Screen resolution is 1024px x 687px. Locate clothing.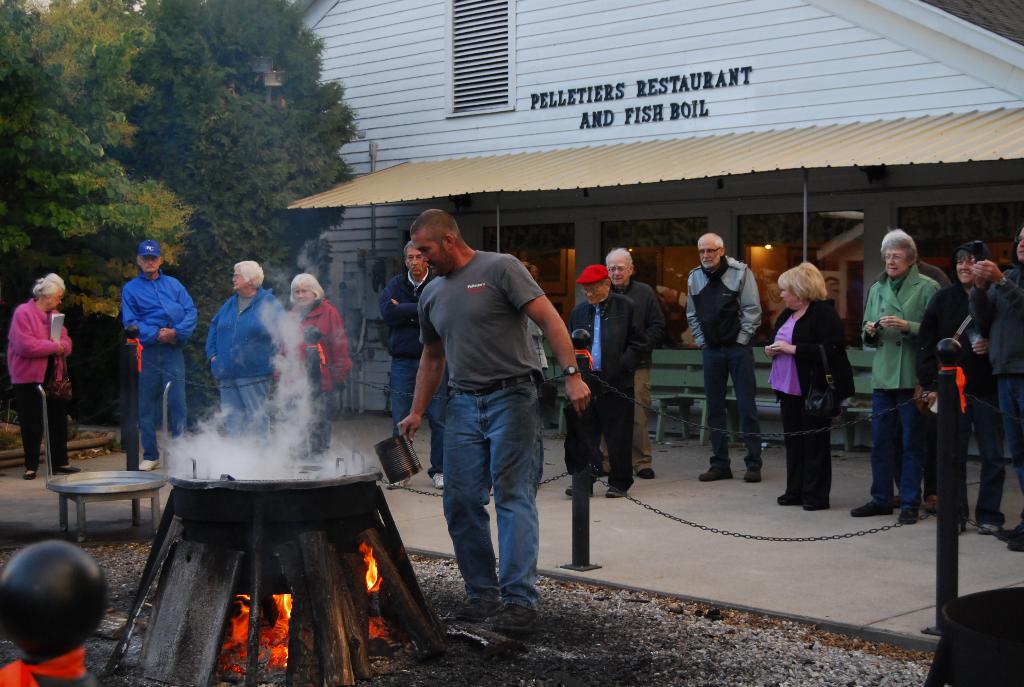
l=568, t=296, r=651, b=485.
